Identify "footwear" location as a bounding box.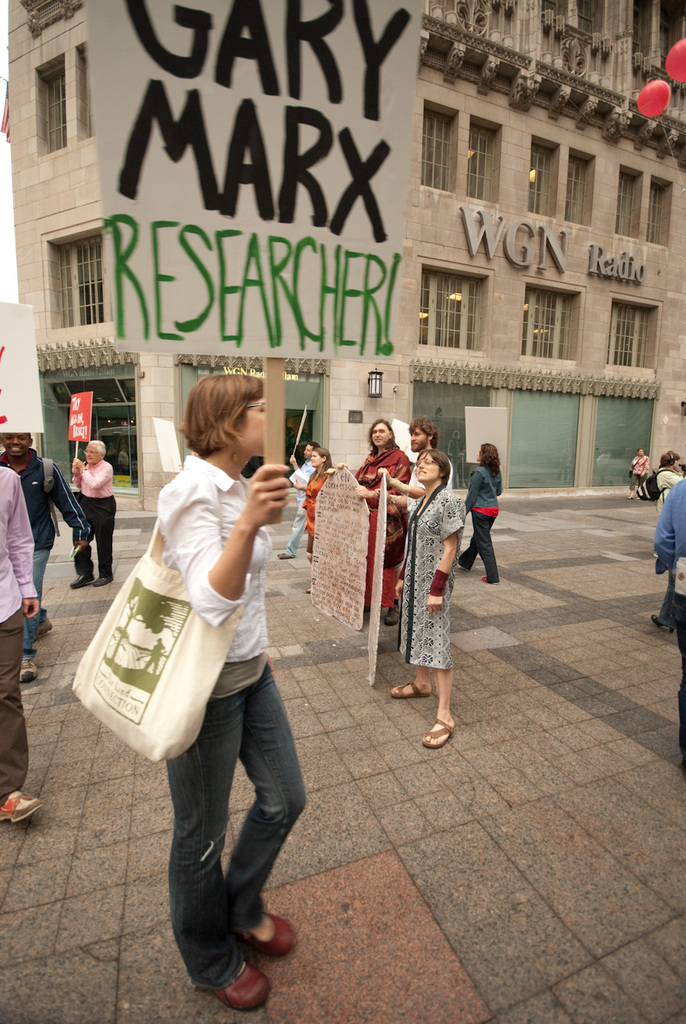
(x1=383, y1=603, x2=404, y2=629).
